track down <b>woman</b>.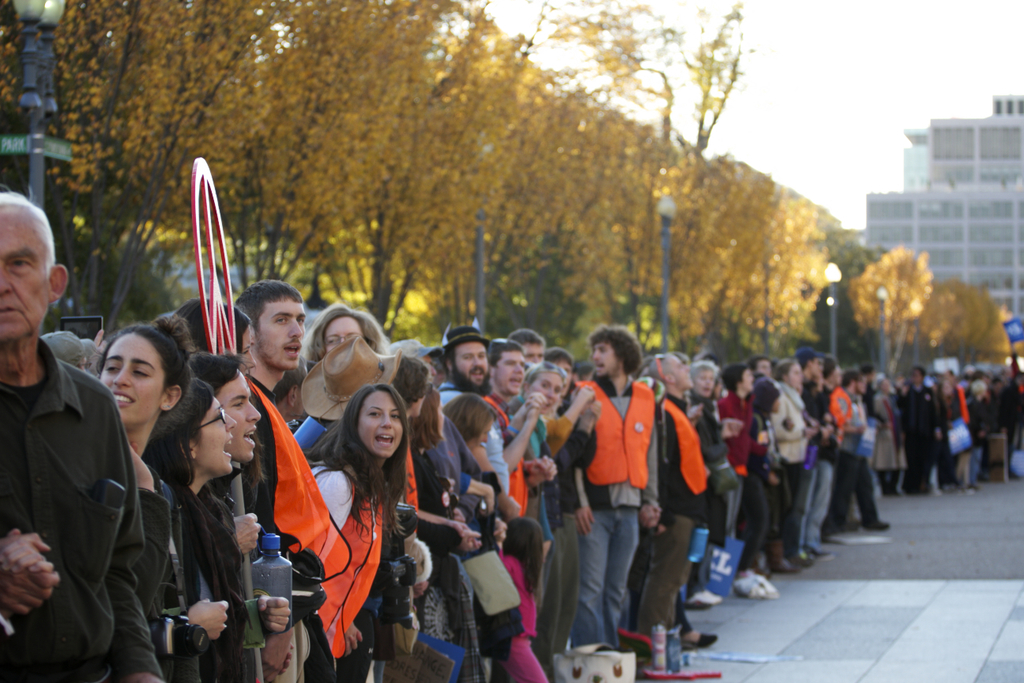
Tracked to [left=277, top=363, right=438, bottom=674].
